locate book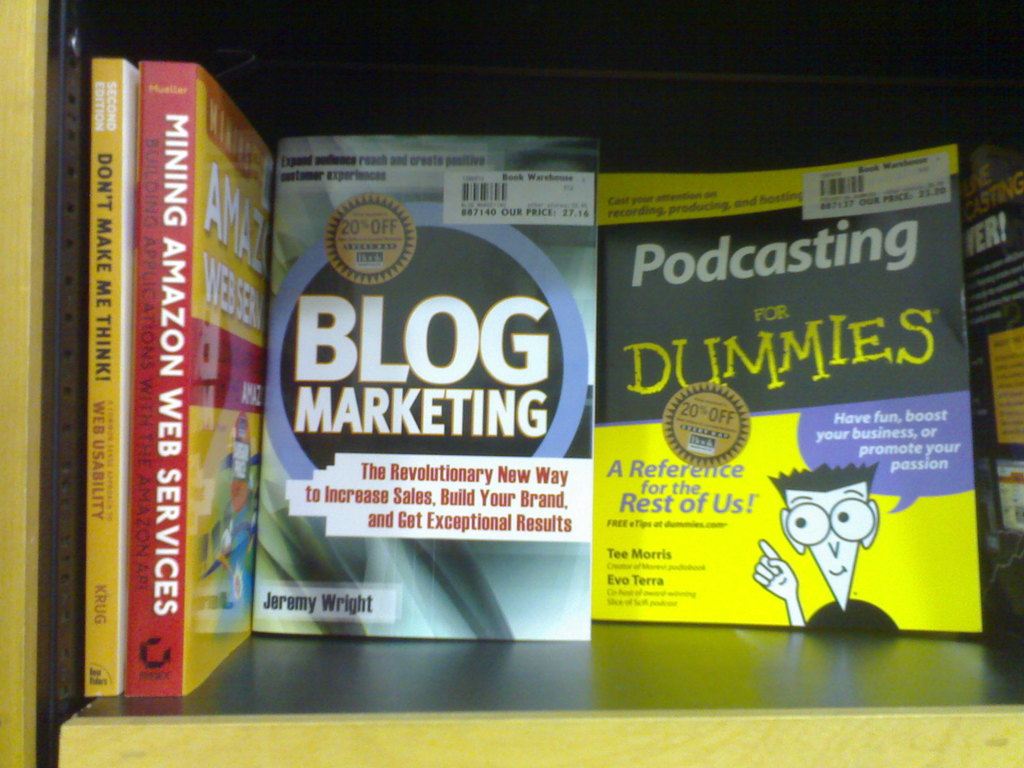
964/150/1023/634
